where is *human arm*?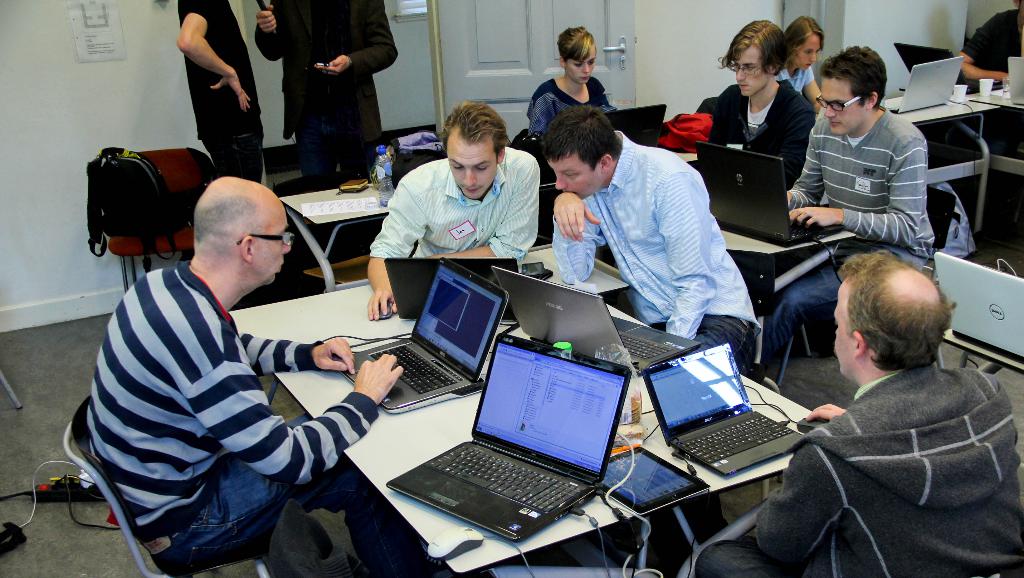
x1=552 y1=192 x2=601 y2=286.
